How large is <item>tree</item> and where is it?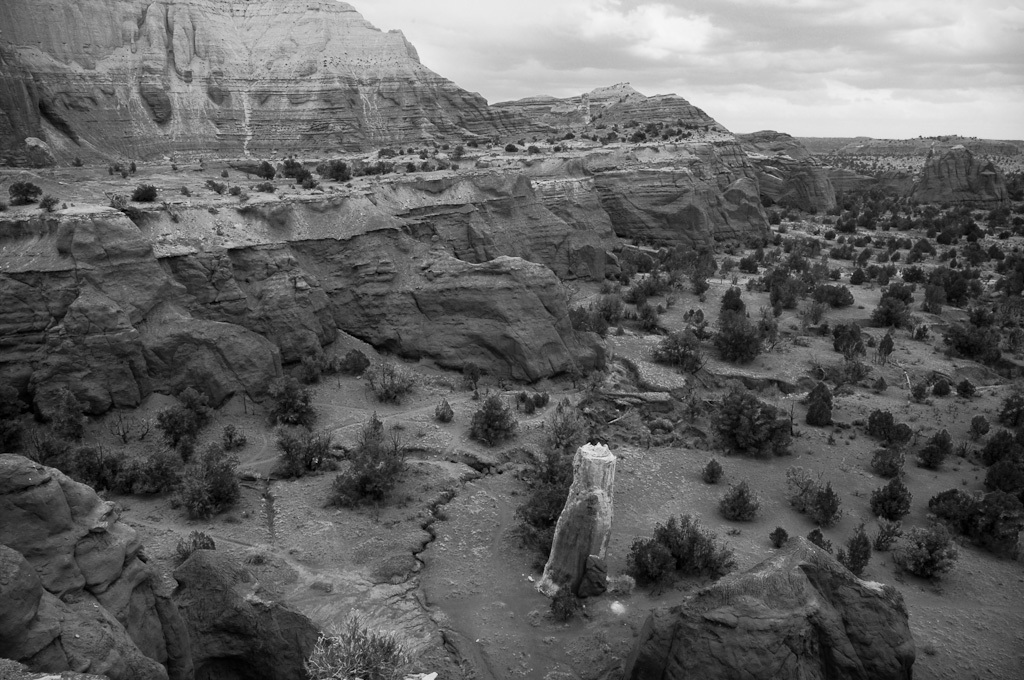
Bounding box: select_region(871, 291, 916, 331).
